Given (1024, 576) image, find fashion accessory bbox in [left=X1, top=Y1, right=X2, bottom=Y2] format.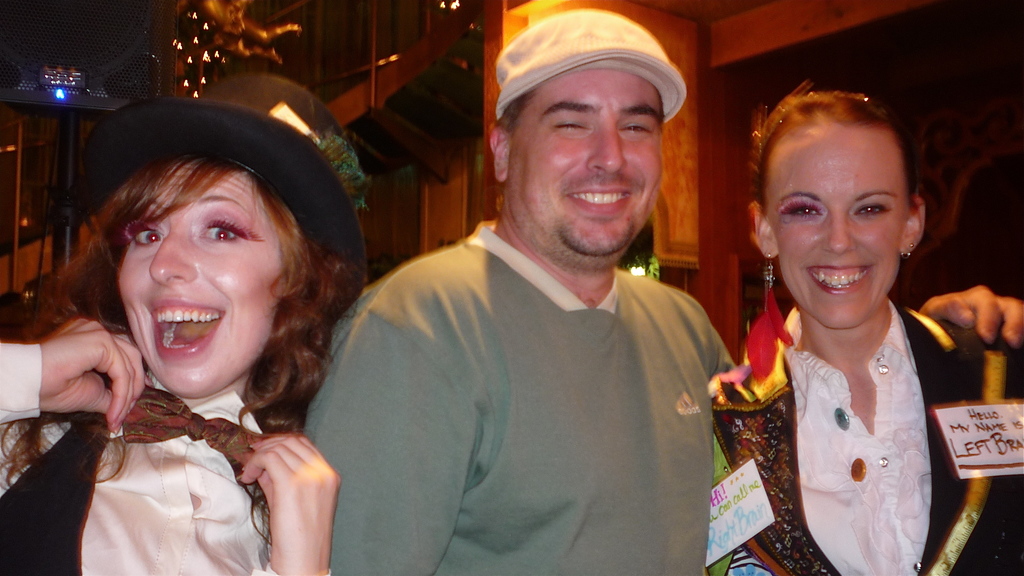
[left=74, top=66, right=369, bottom=311].
